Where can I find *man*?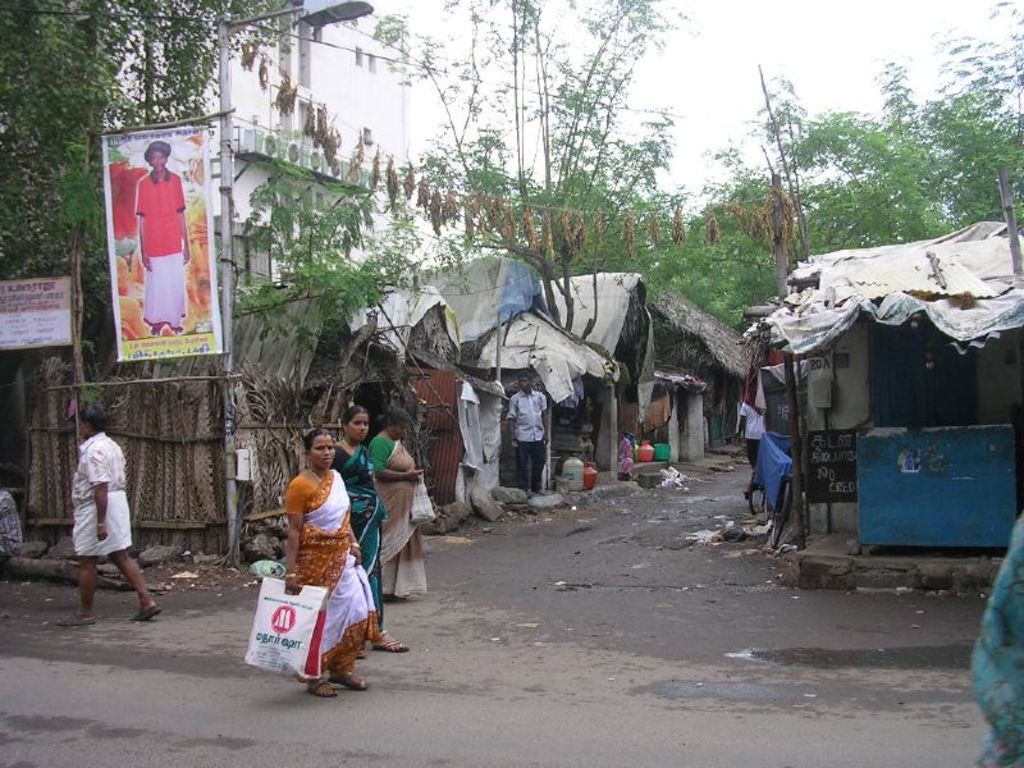
You can find it at locate(67, 399, 148, 618).
